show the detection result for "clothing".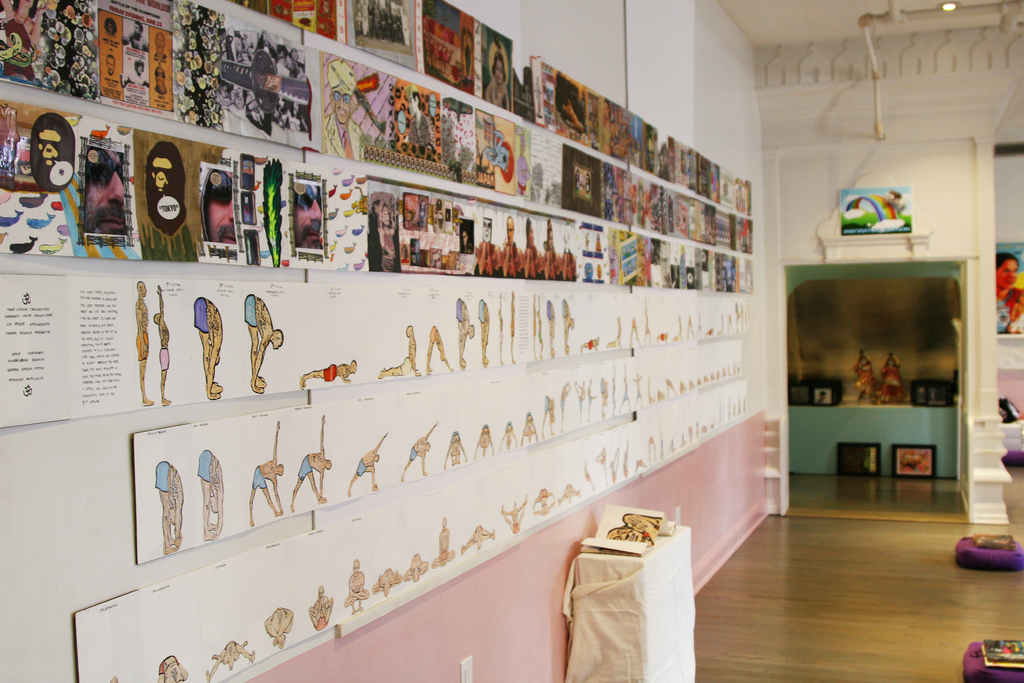
detection(543, 398, 550, 411).
